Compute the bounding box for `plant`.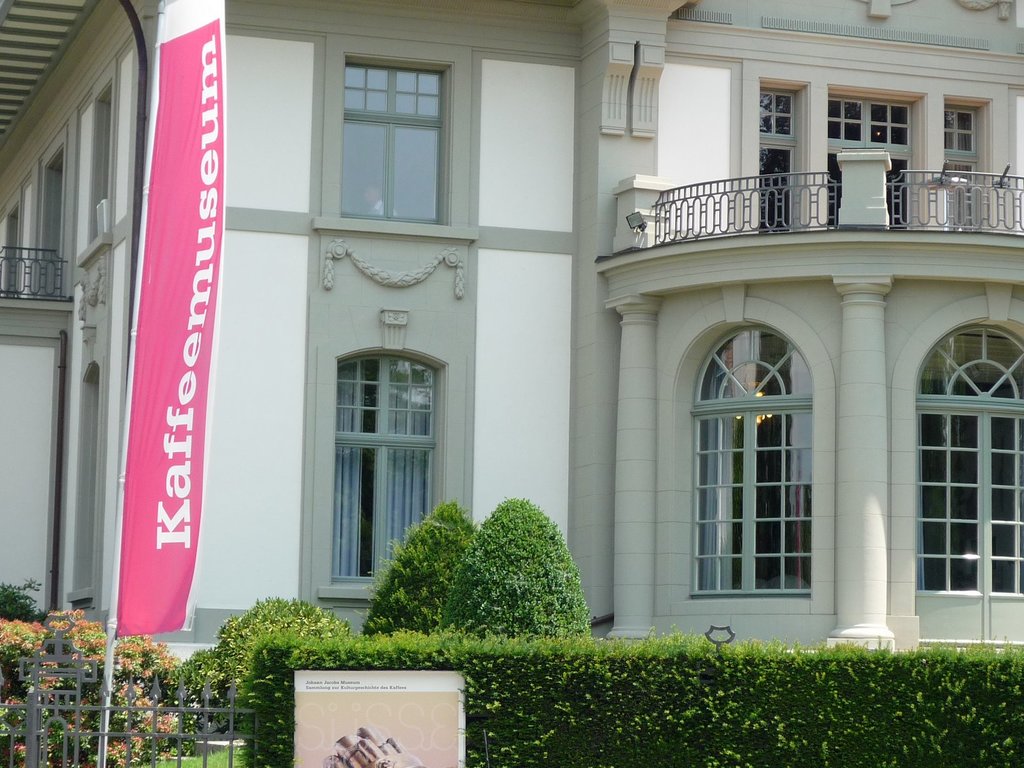
[355, 496, 495, 636].
